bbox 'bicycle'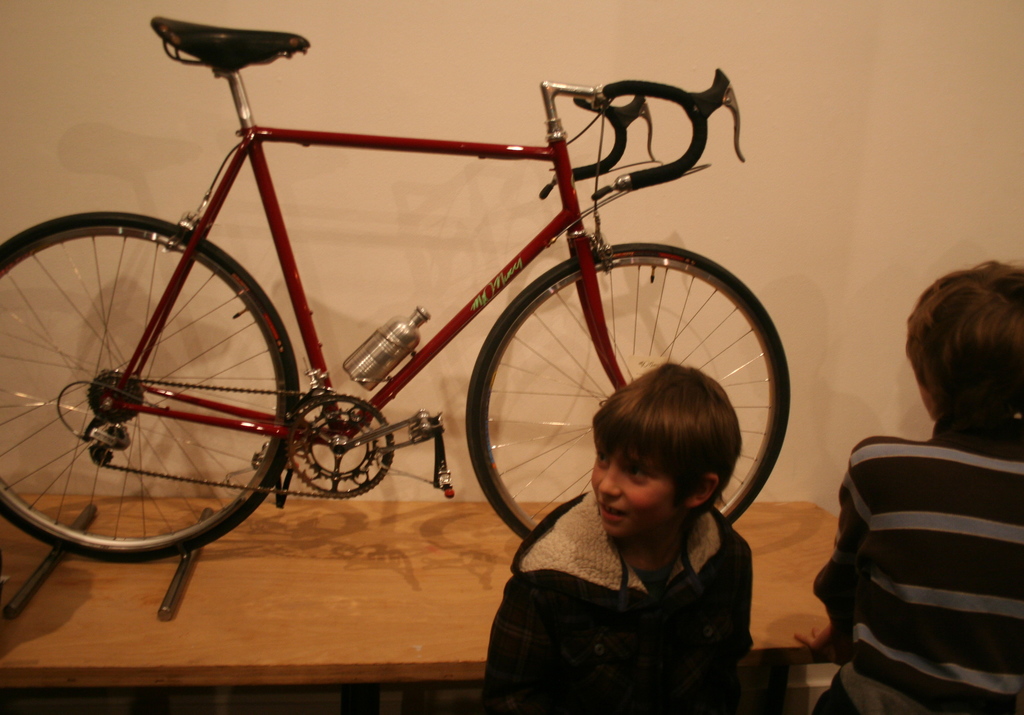
(x1=3, y1=36, x2=798, y2=646)
